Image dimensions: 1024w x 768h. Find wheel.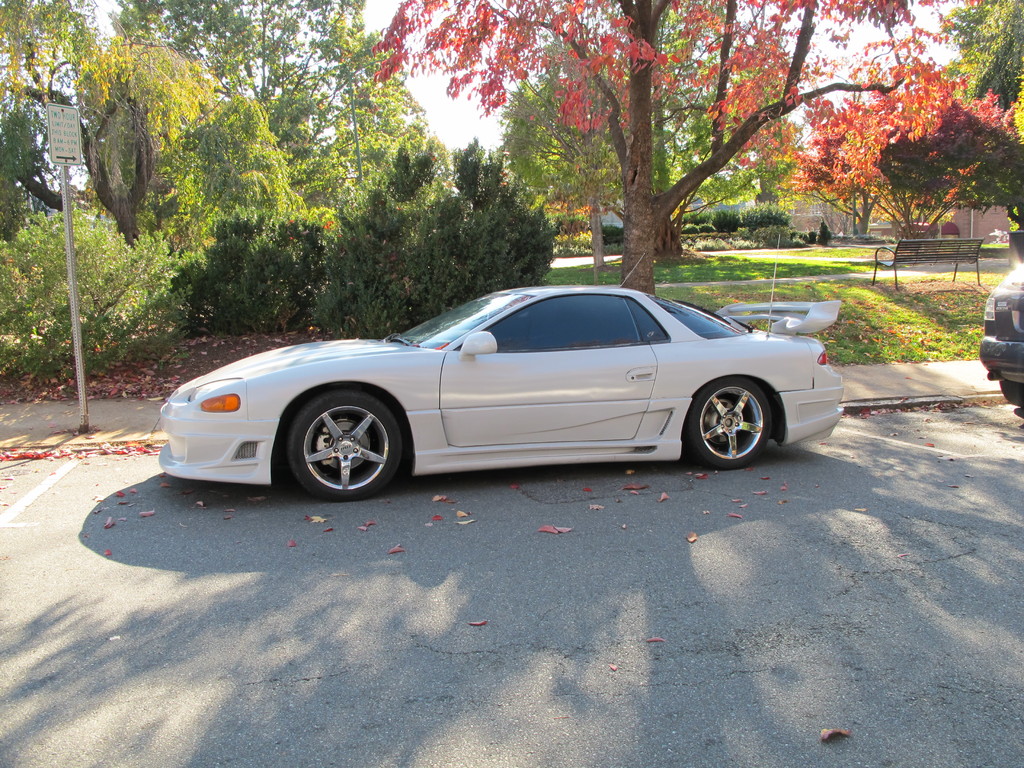
678 378 778 471.
